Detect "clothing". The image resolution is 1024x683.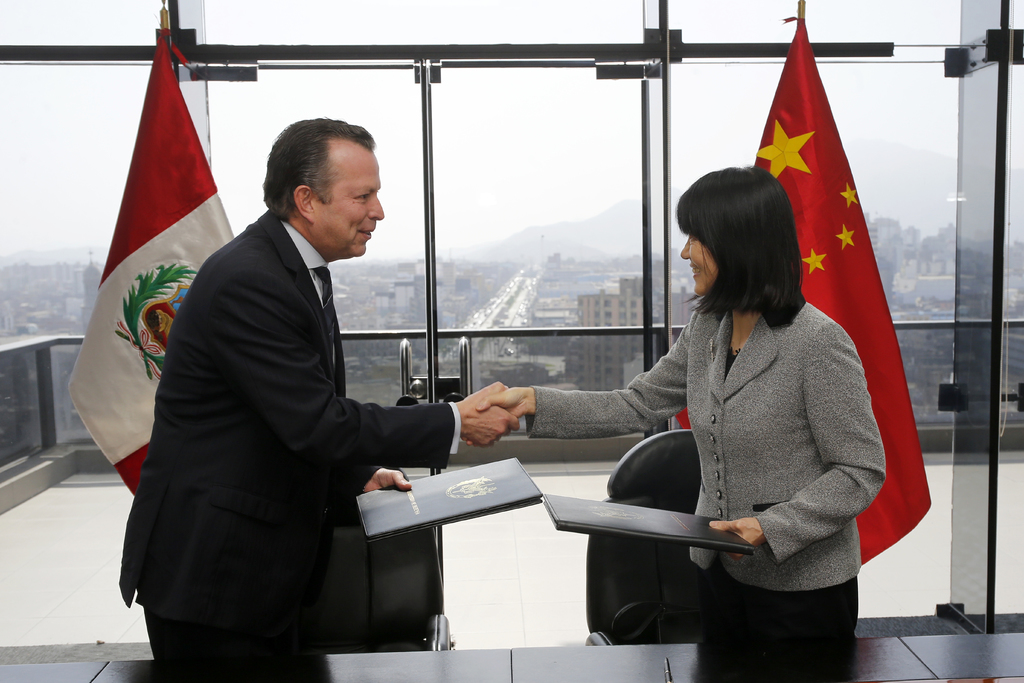
bbox(524, 289, 886, 638).
